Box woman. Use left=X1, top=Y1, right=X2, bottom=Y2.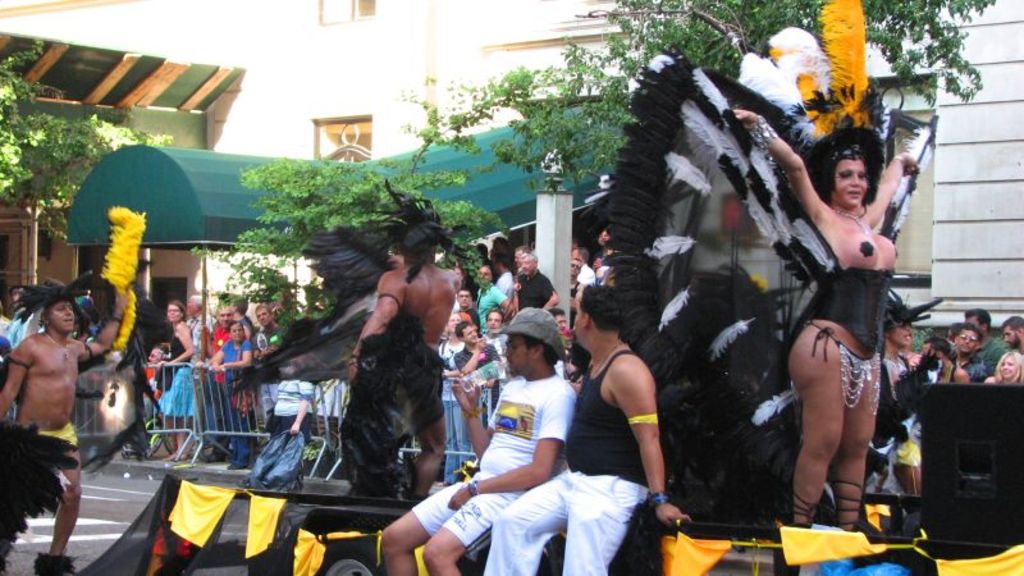
left=154, top=302, right=204, bottom=465.
